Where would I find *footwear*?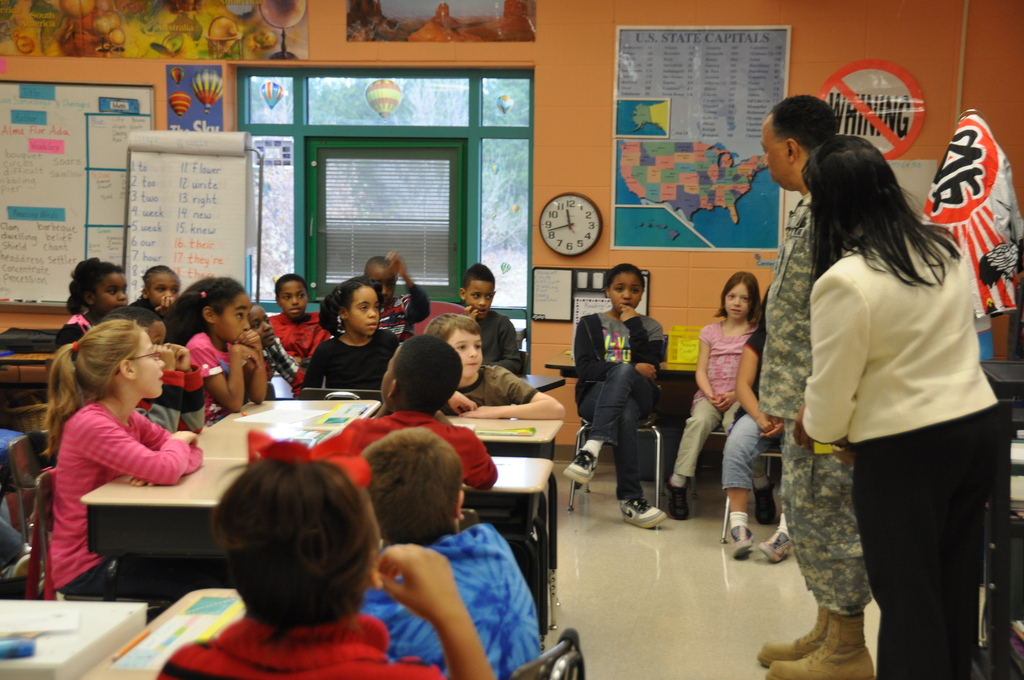
At l=664, t=473, r=689, b=521.
